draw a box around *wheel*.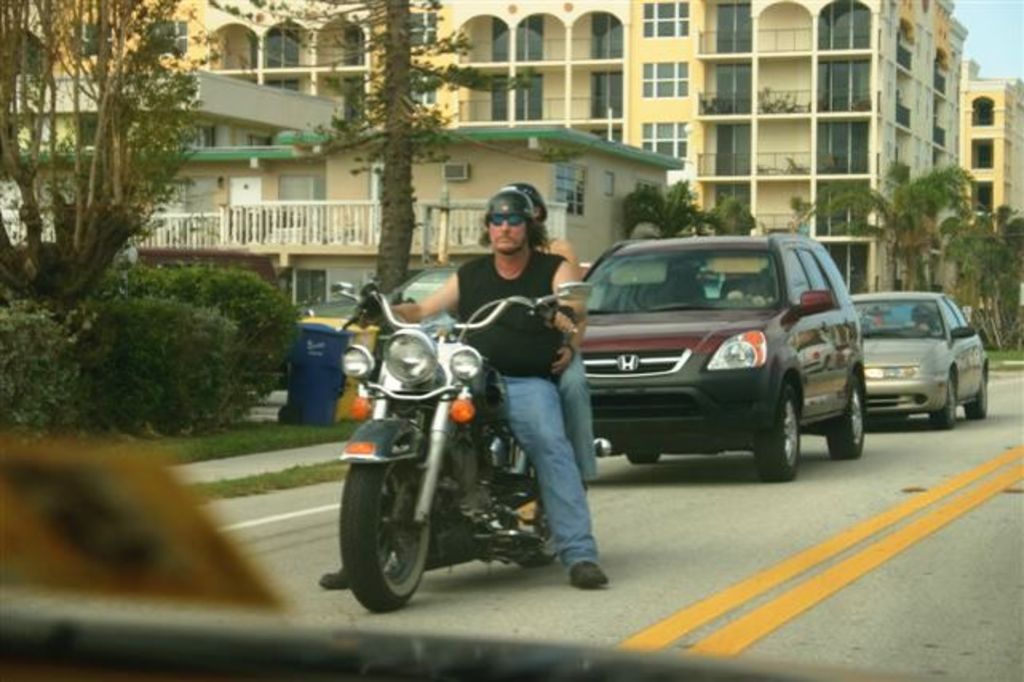
BBox(751, 383, 802, 482).
